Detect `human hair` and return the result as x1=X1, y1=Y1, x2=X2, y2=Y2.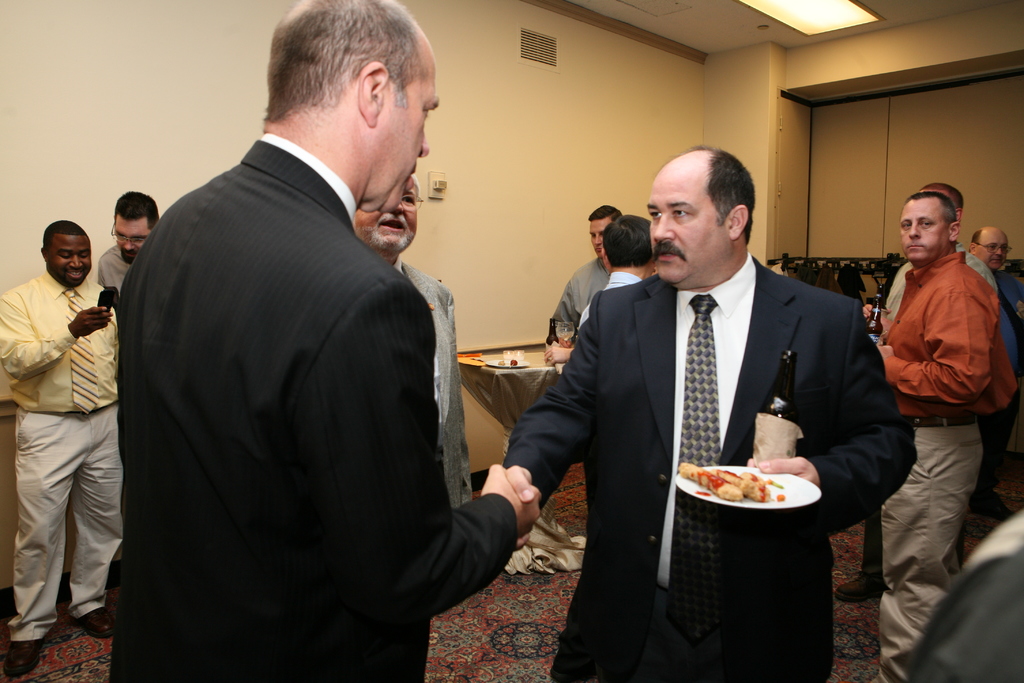
x1=44, y1=219, x2=90, y2=248.
